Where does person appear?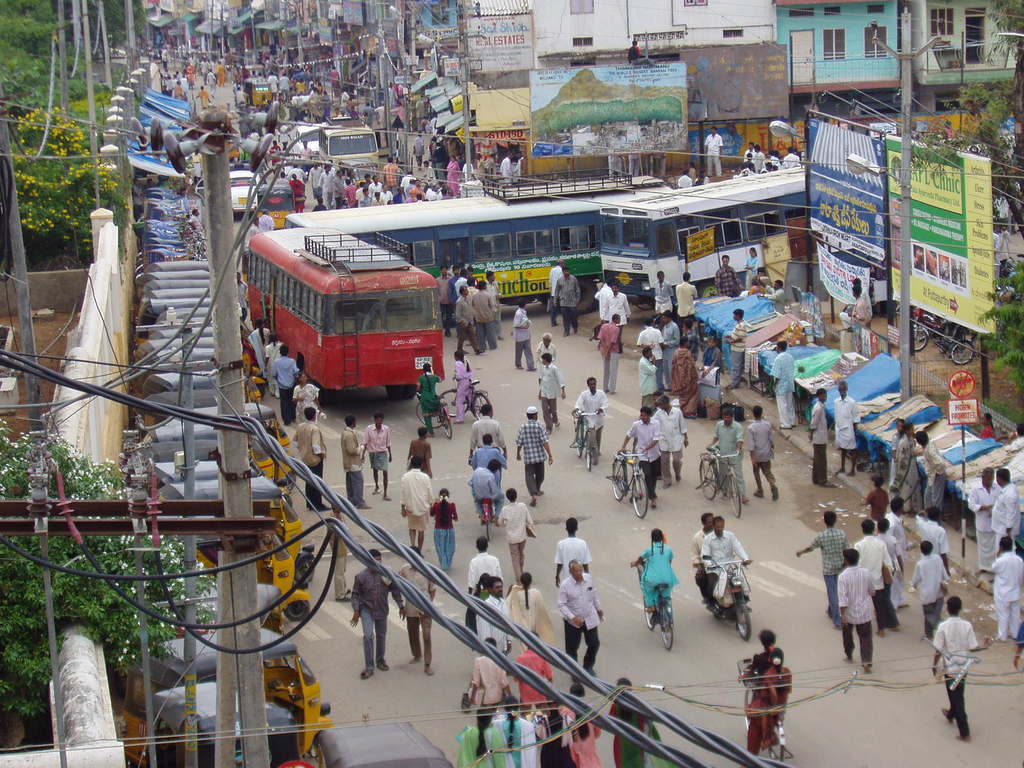
Appears at <box>470,638,513,707</box>.
